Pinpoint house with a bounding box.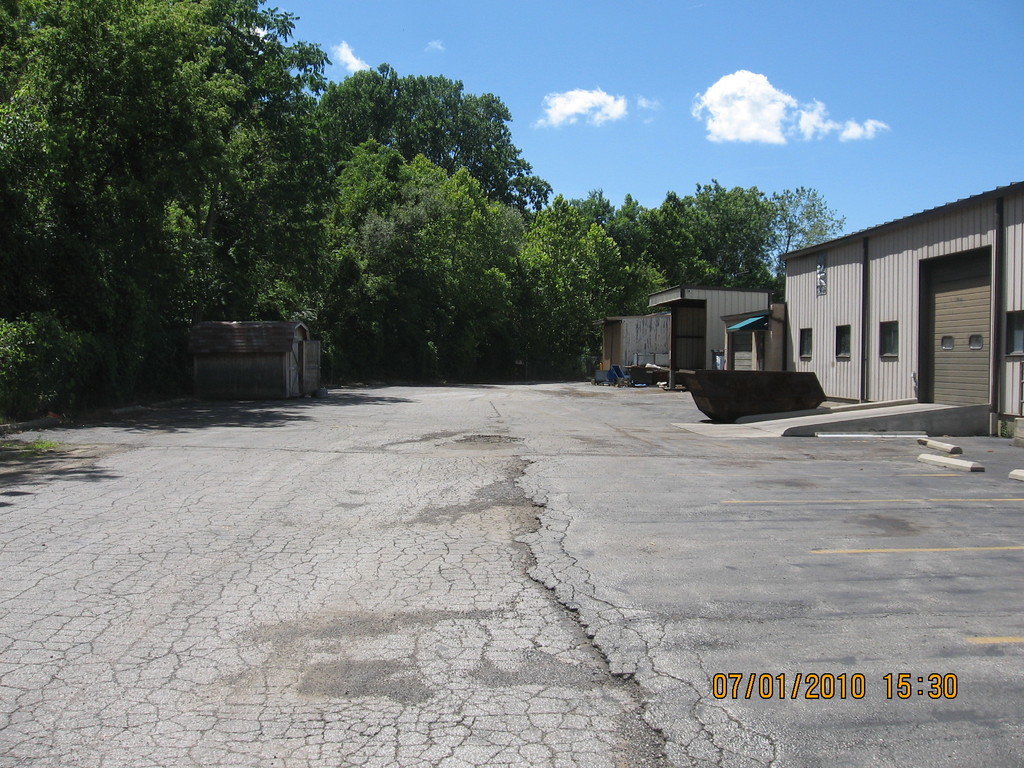
bbox=(777, 177, 1023, 420).
